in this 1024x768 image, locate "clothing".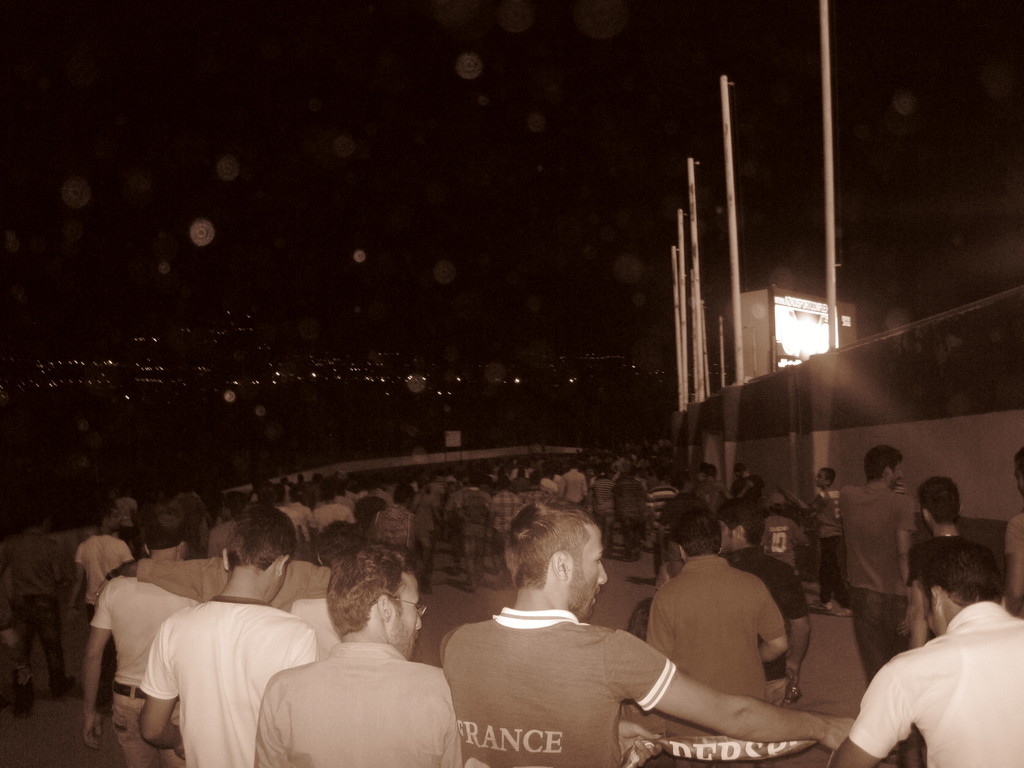
Bounding box: box=[252, 646, 467, 767].
